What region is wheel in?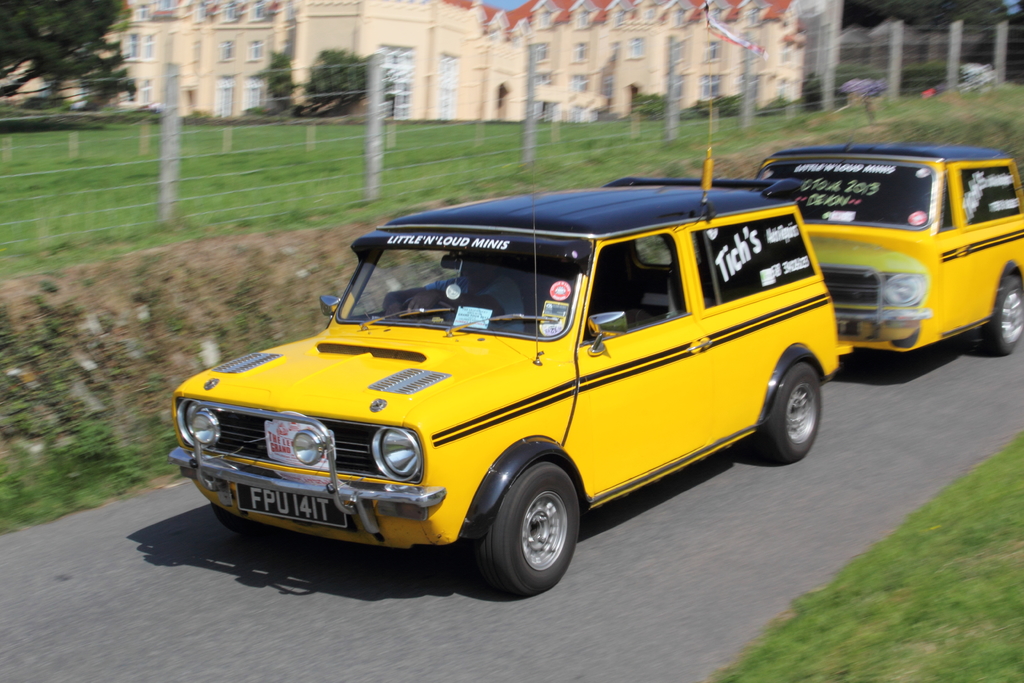
rect(756, 362, 822, 465).
